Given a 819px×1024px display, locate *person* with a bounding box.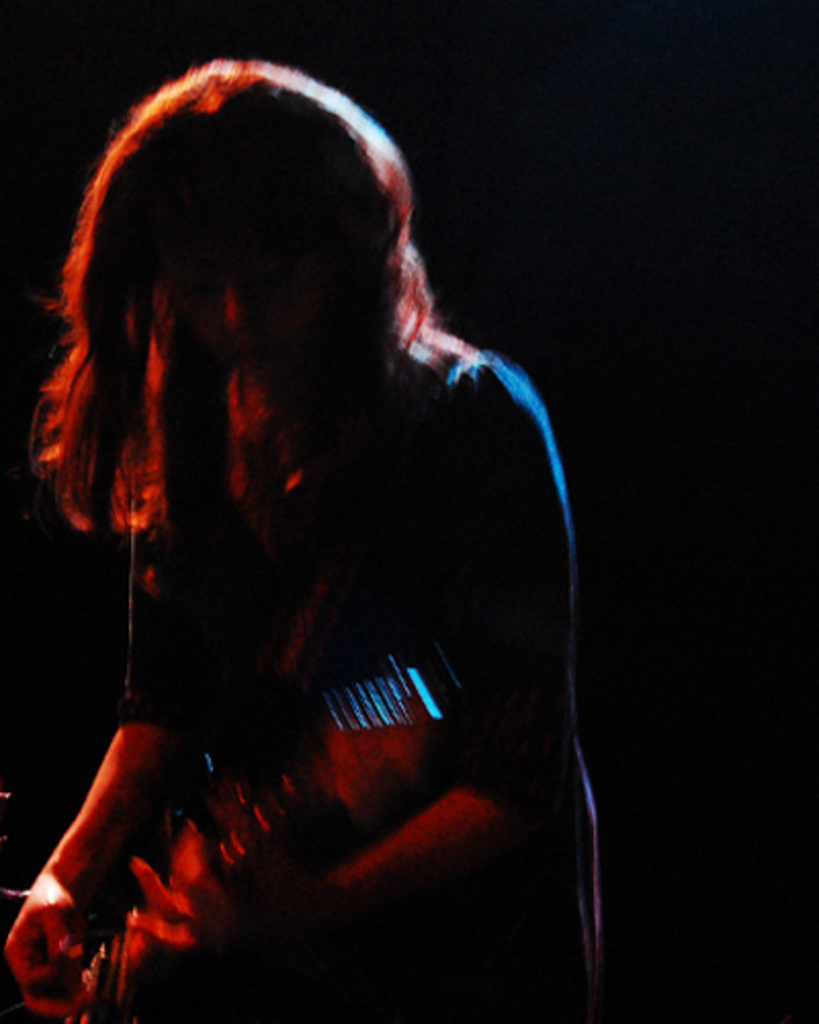
Located: bbox=[12, 57, 606, 1022].
